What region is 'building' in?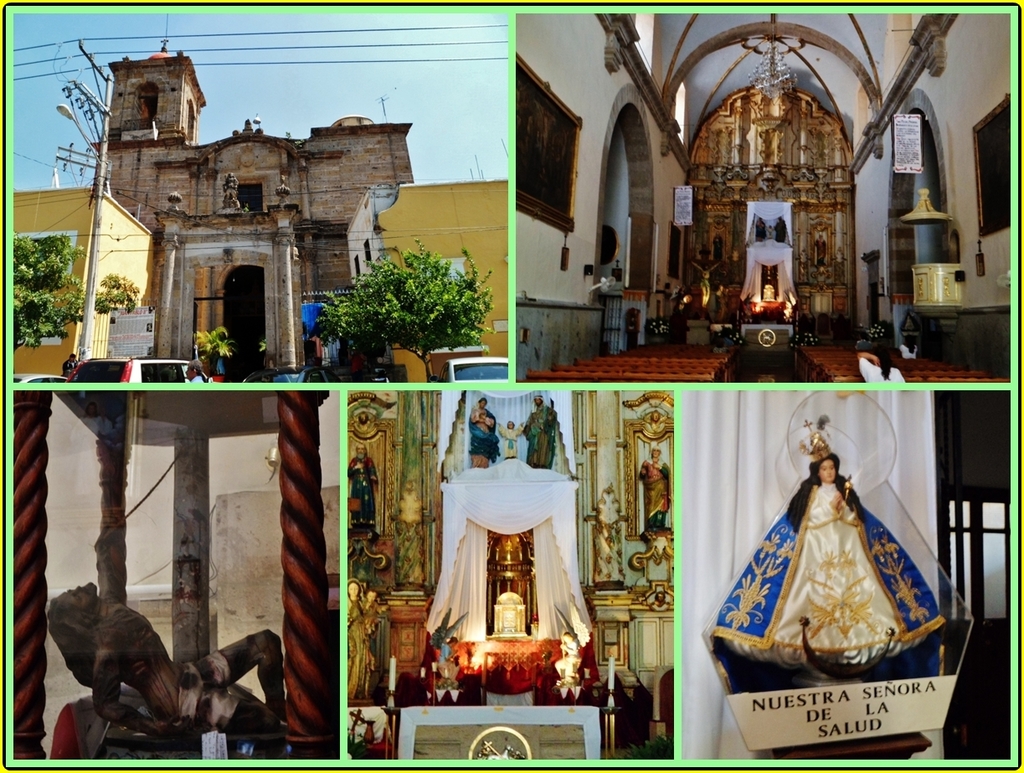
{"x1": 8, "y1": 188, "x2": 152, "y2": 376}.
